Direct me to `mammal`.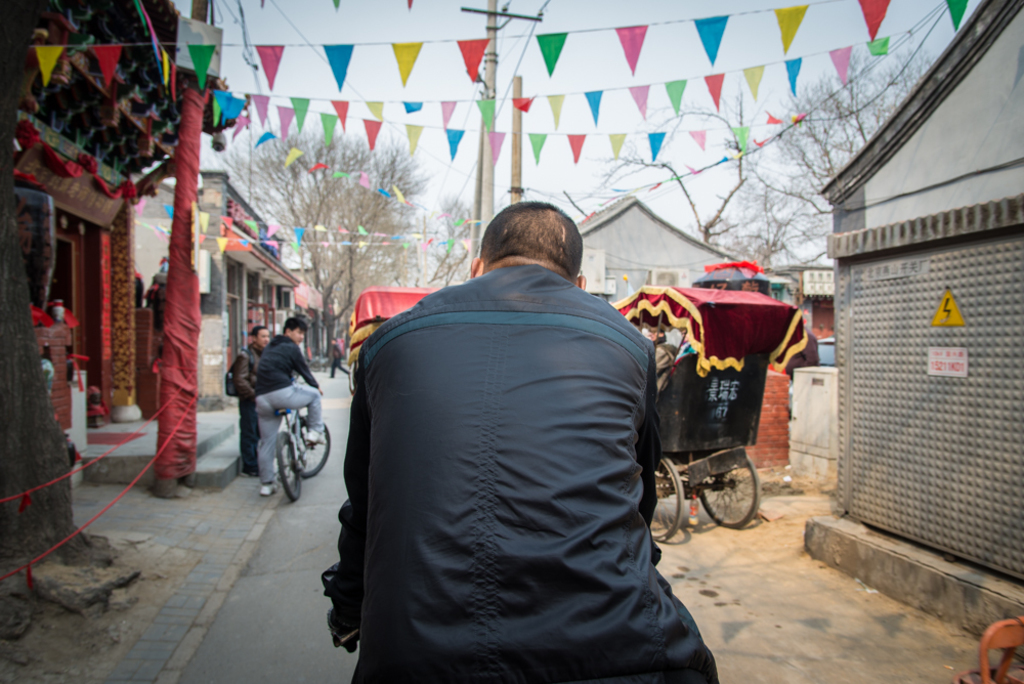
Direction: box=[328, 335, 349, 374].
